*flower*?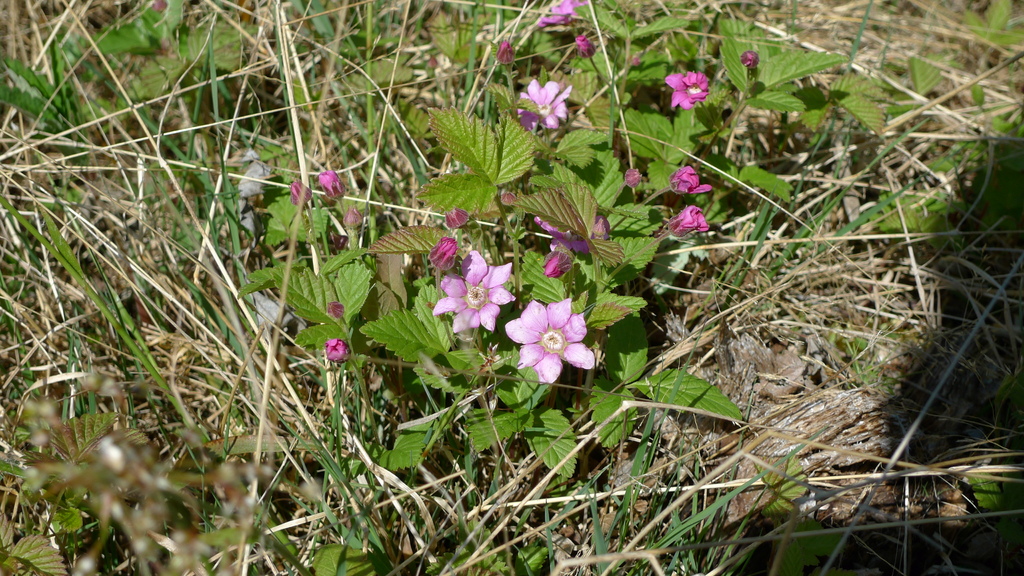
region(325, 341, 346, 370)
